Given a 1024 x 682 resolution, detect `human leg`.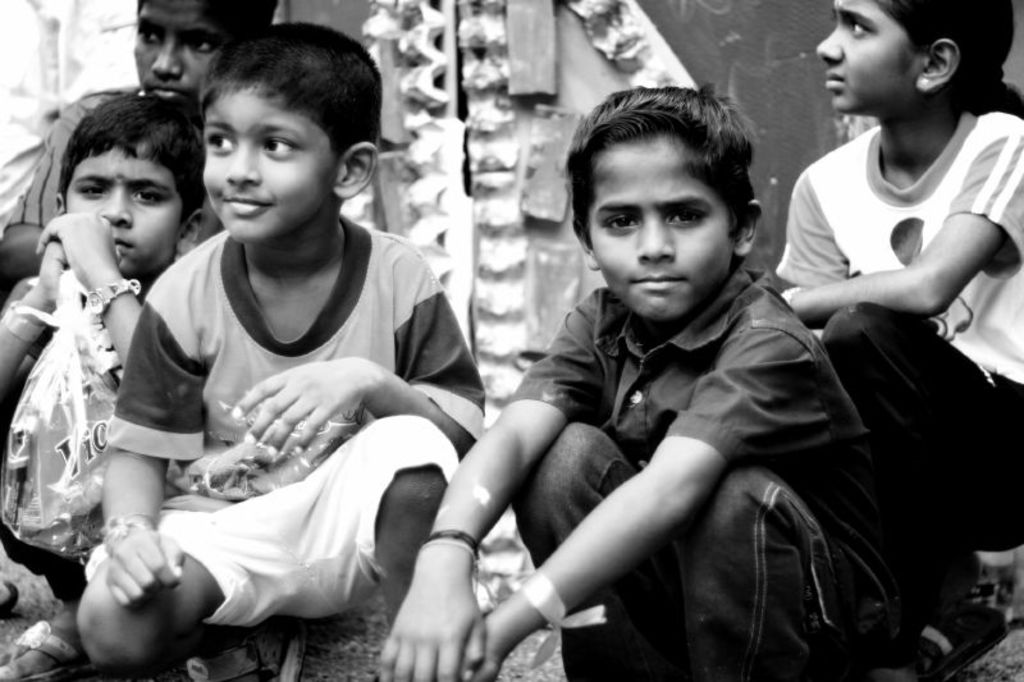
x1=308, y1=420, x2=454, y2=621.
